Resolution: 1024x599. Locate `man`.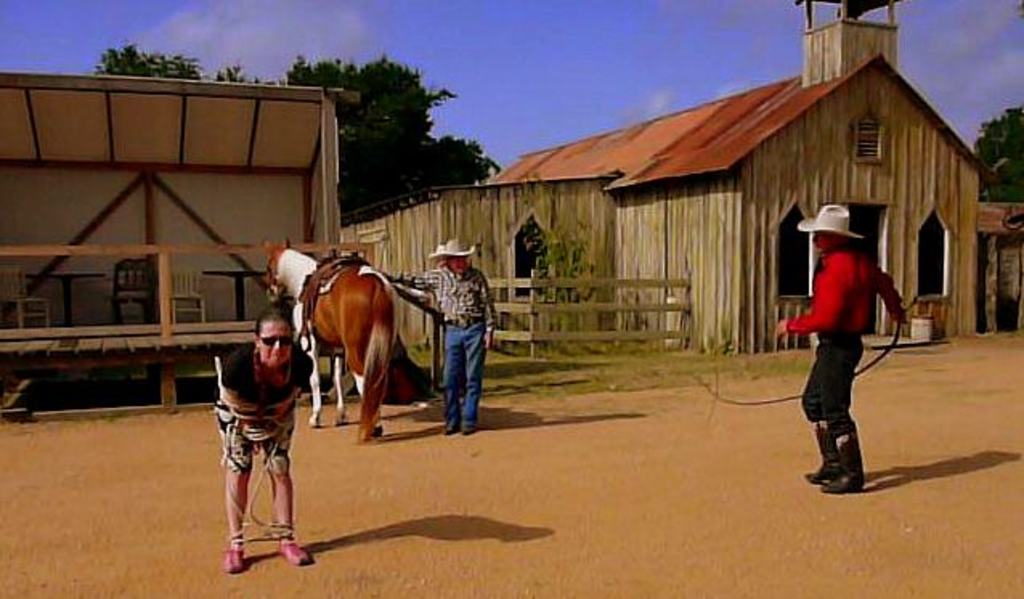
[left=390, top=238, right=498, bottom=440].
